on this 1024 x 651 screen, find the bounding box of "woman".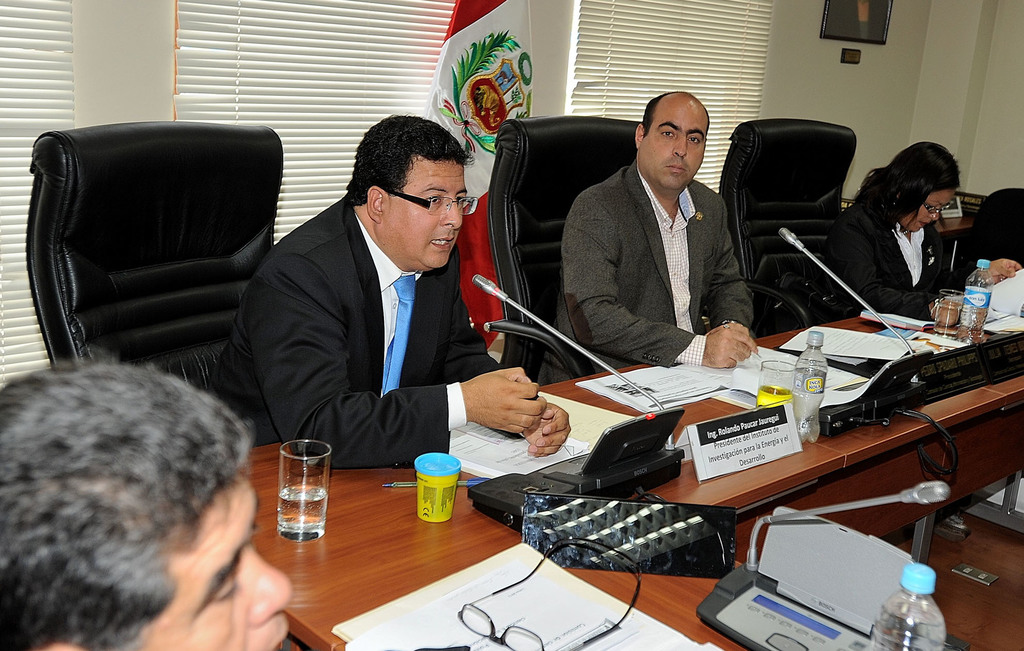
Bounding box: (left=822, top=139, right=972, bottom=326).
